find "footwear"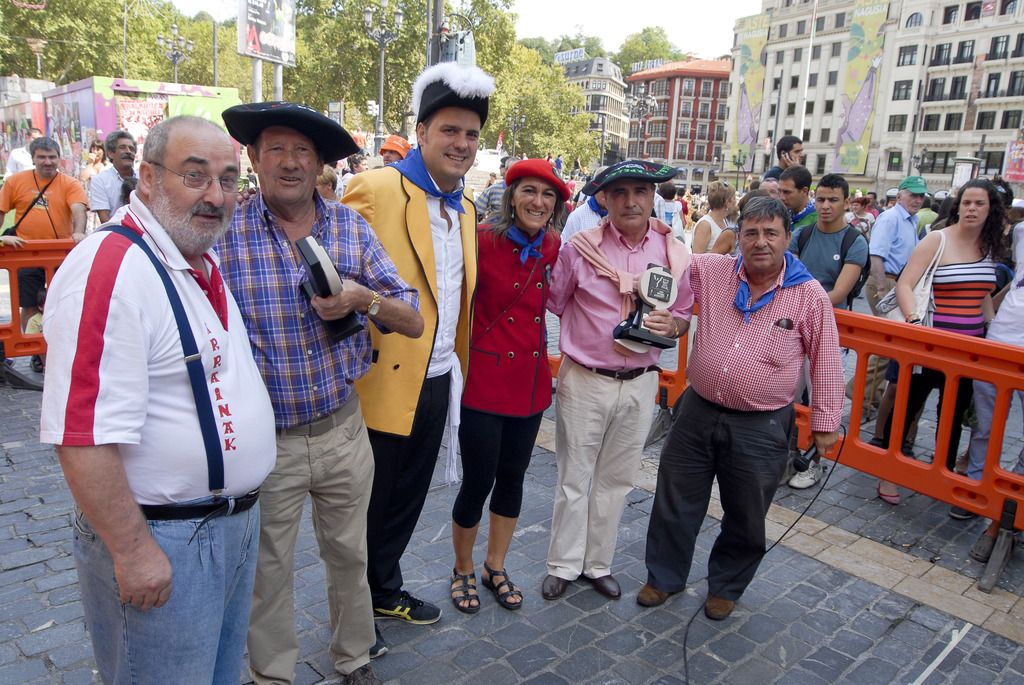
x1=587 y1=573 x2=621 y2=599
